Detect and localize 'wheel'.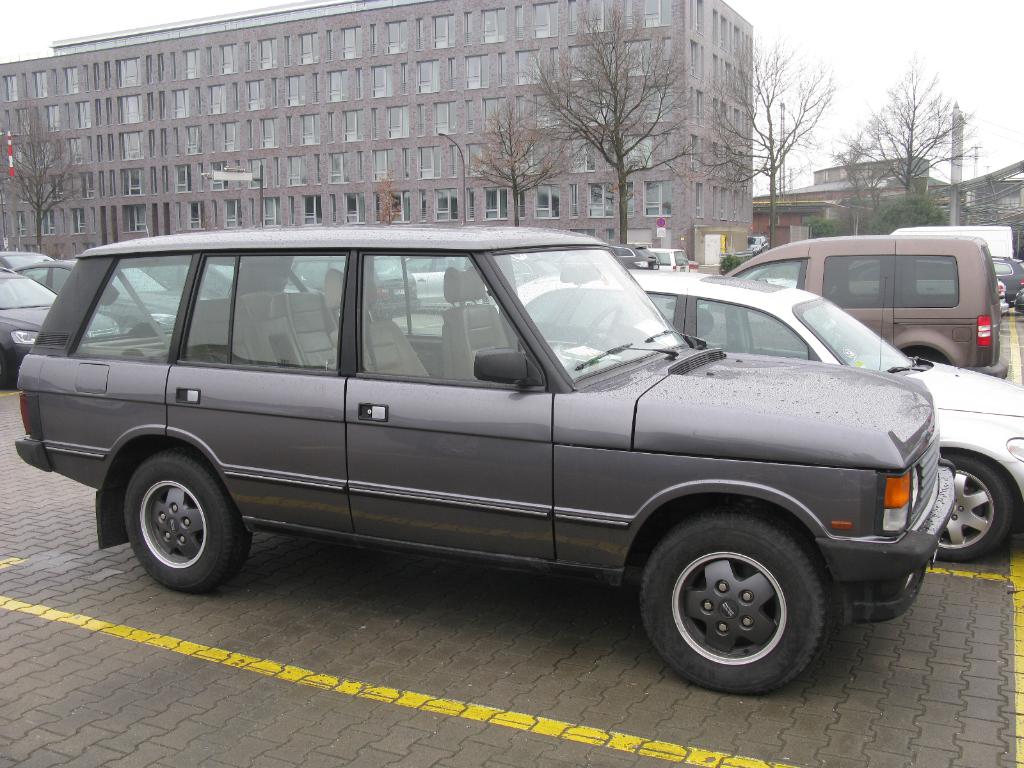
Localized at (938,456,1019,560).
